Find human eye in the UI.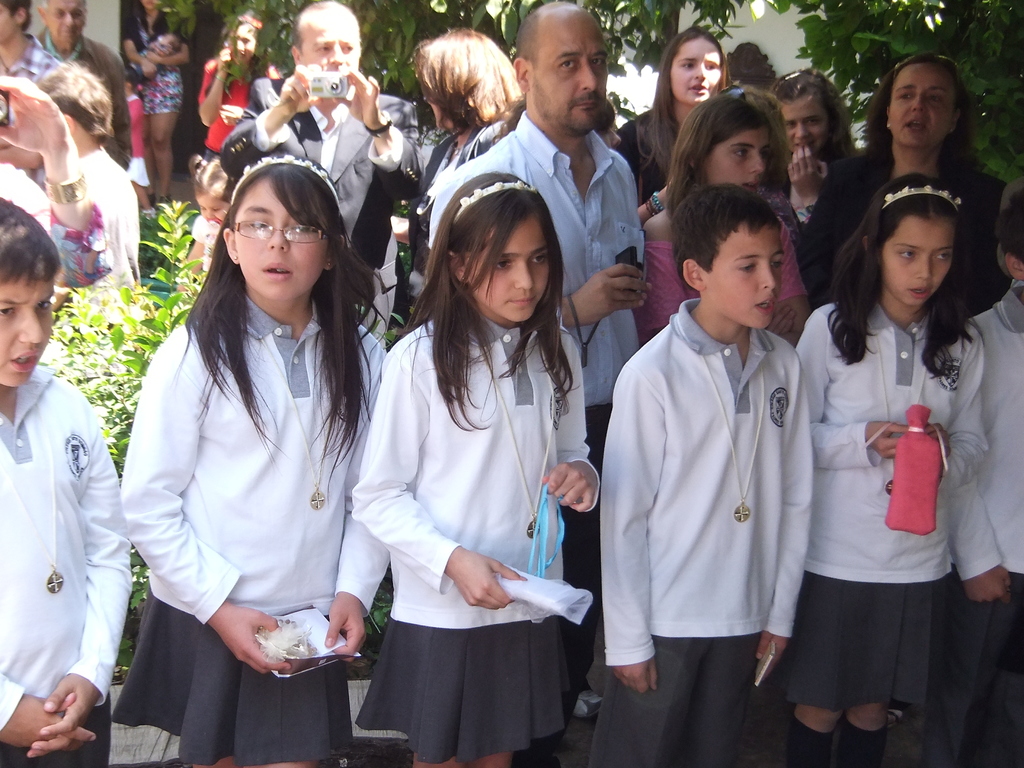
UI element at region(488, 256, 514, 272).
